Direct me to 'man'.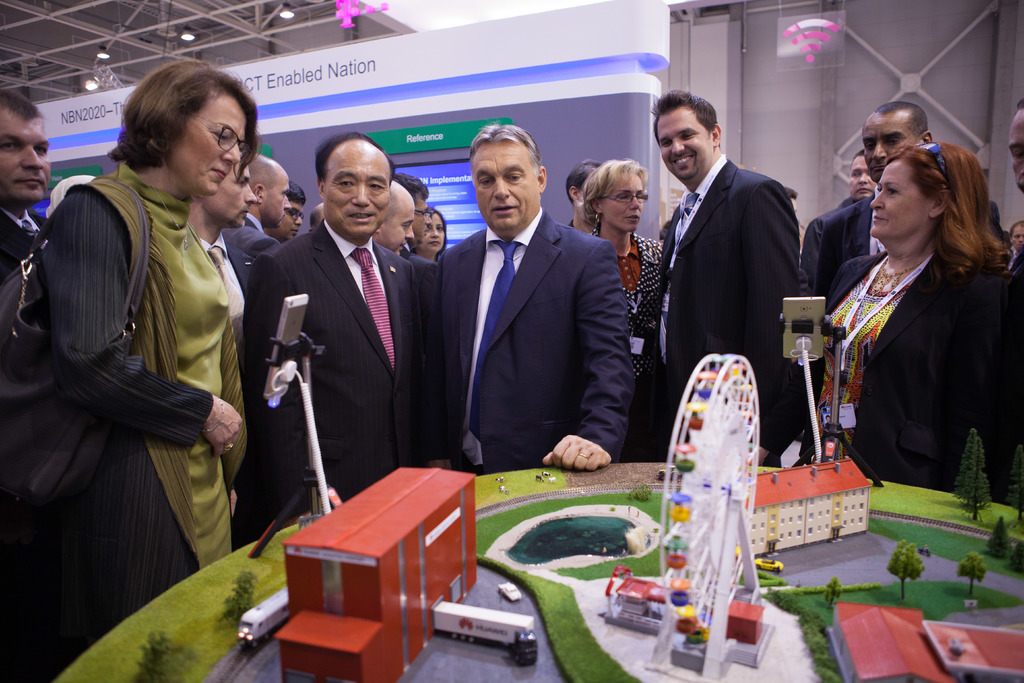
Direction: x1=230, y1=152, x2=298, y2=497.
